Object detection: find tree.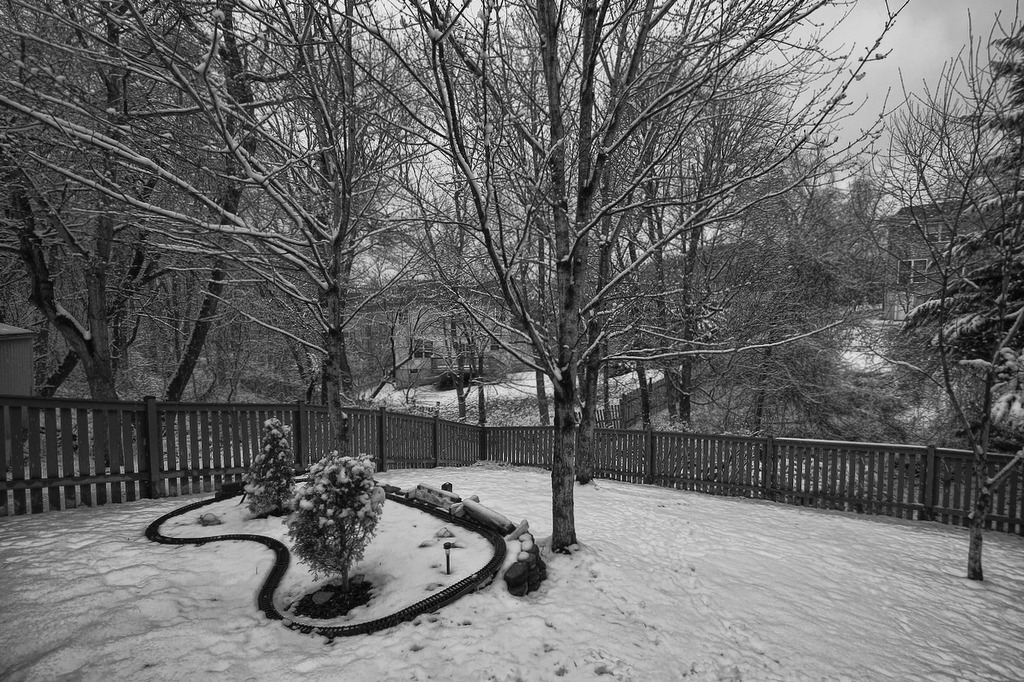
BBox(886, 23, 1023, 582).
